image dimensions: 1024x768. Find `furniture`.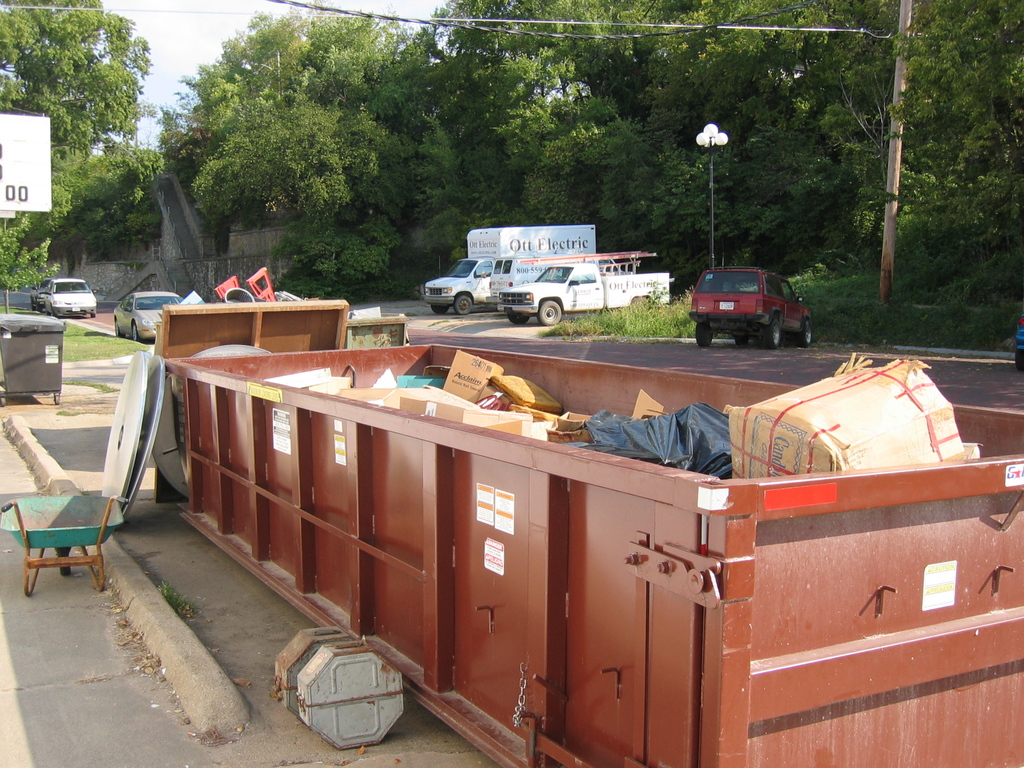
[0, 311, 63, 407].
